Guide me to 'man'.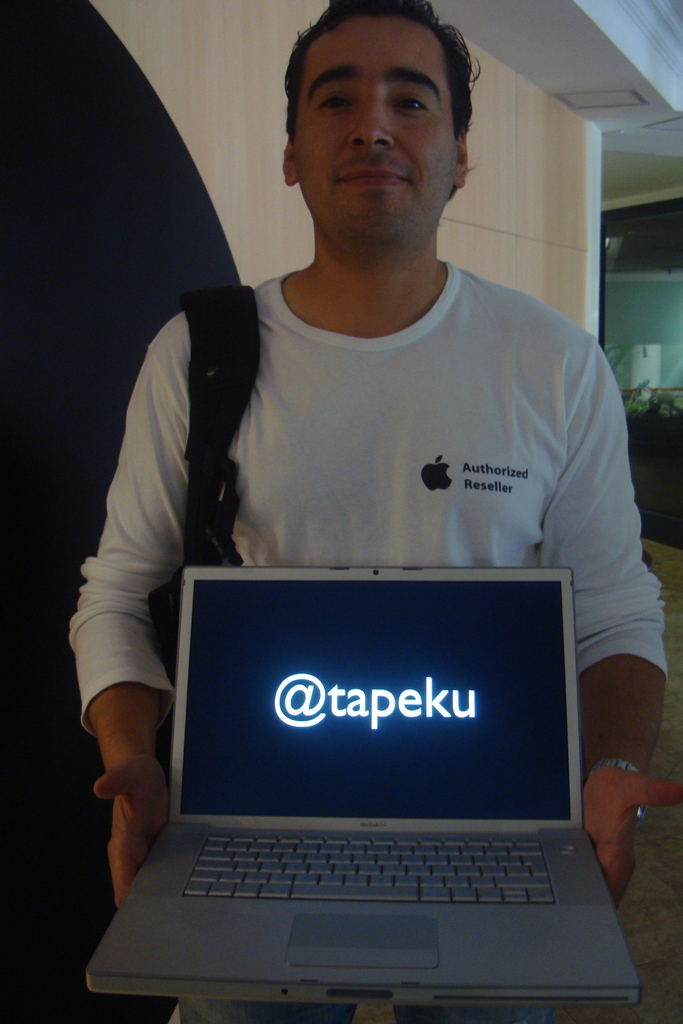
Guidance: bbox=[94, 0, 655, 959].
